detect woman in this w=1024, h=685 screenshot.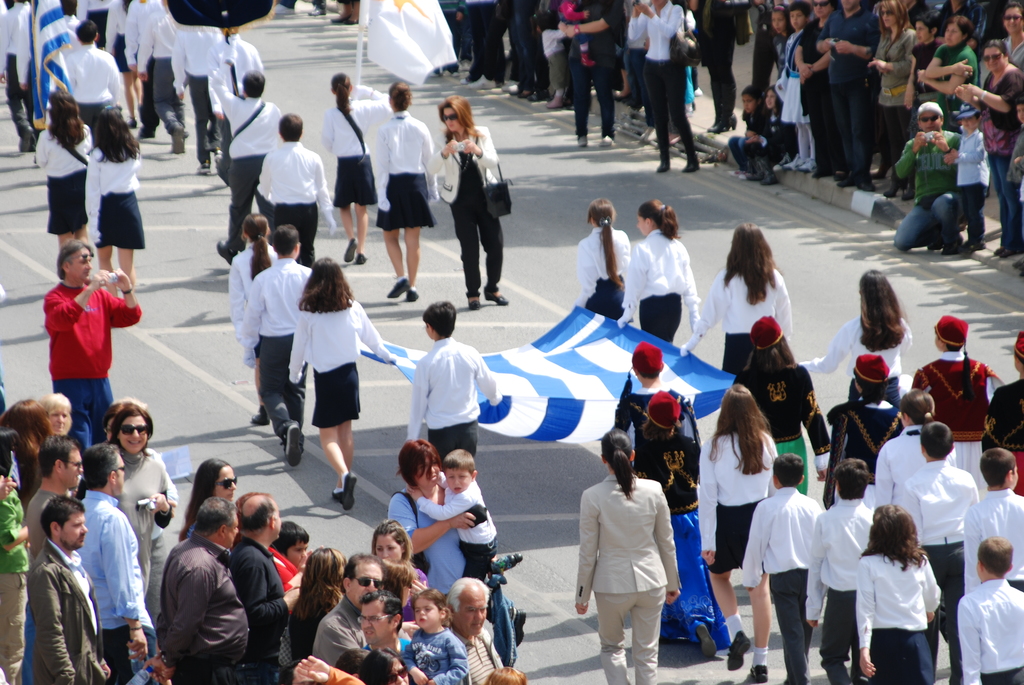
Detection: [928,15,983,131].
